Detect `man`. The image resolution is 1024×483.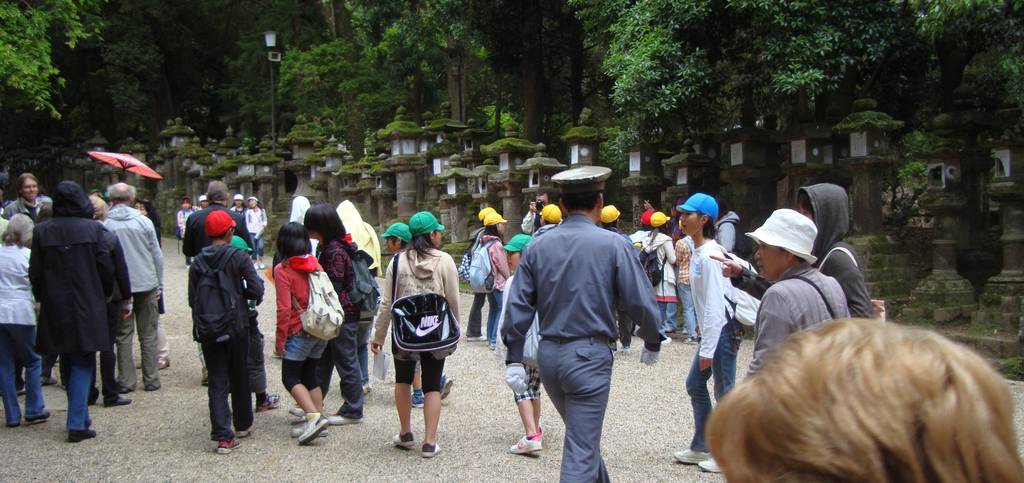
(x1=184, y1=182, x2=249, y2=383).
